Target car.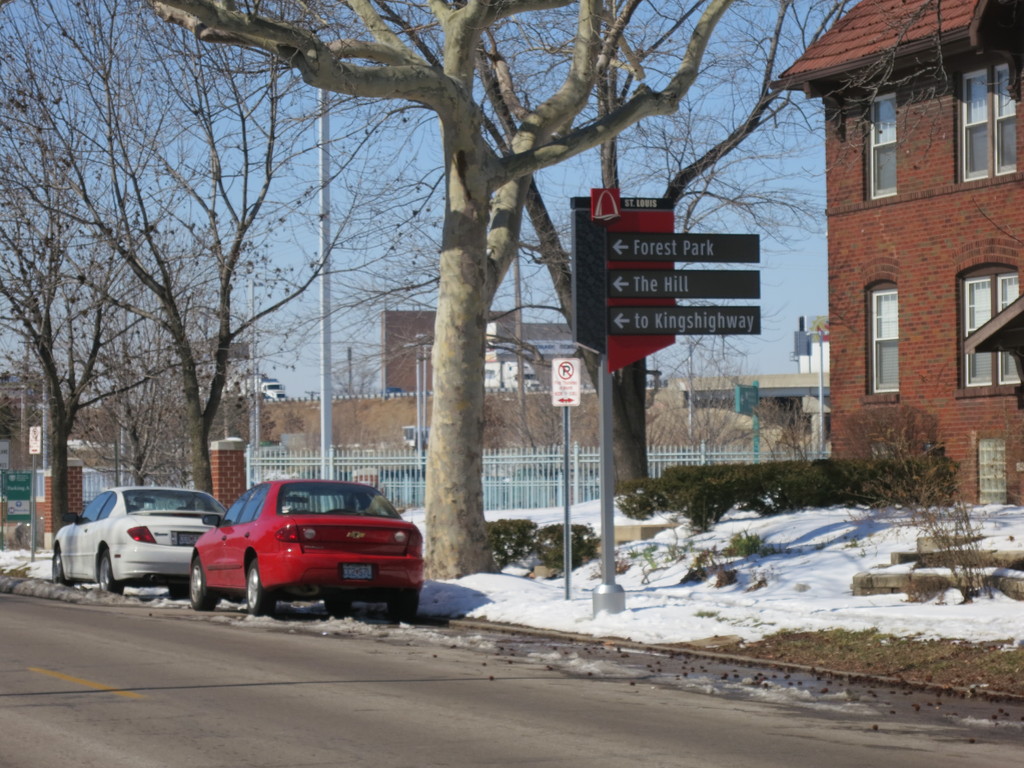
Target region: x1=52 y1=483 x2=227 y2=594.
